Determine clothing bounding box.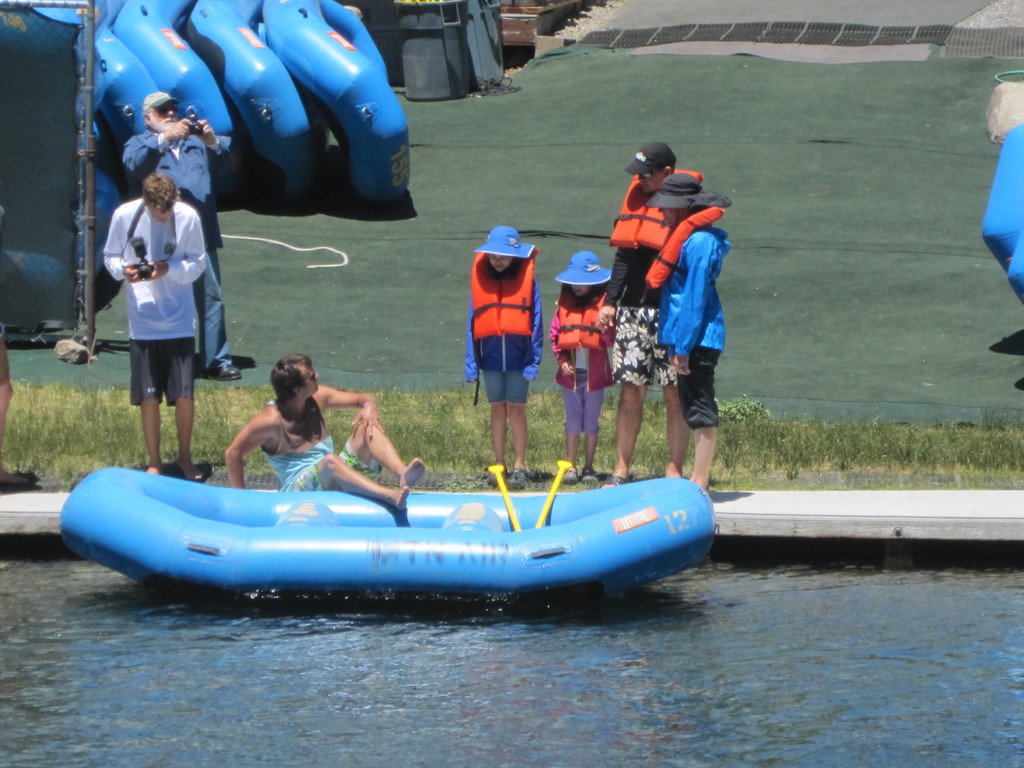
Determined: [left=466, top=268, right=549, bottom=404].
